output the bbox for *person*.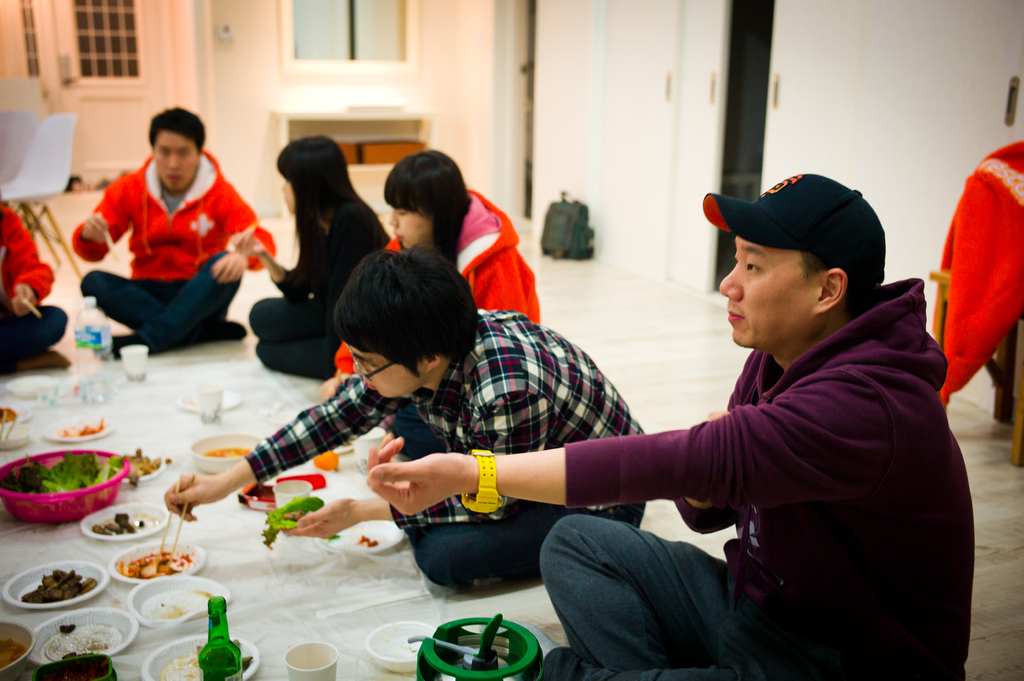
rect(0, 204, 65, 372).
